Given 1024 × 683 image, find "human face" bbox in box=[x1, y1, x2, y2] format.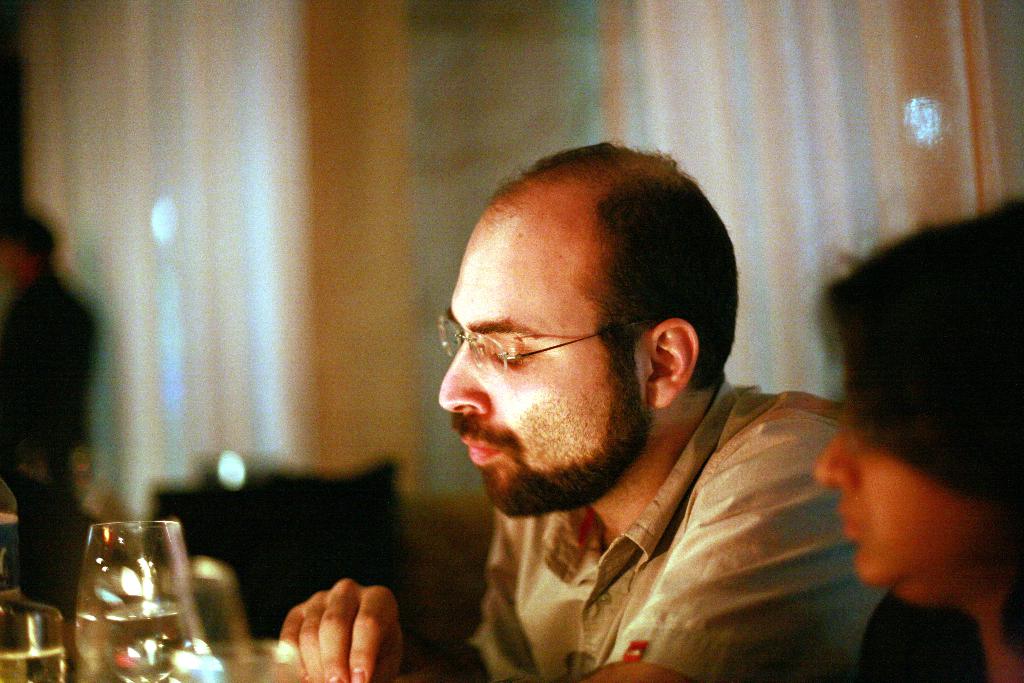
box=[442, 222, 650, 483].
